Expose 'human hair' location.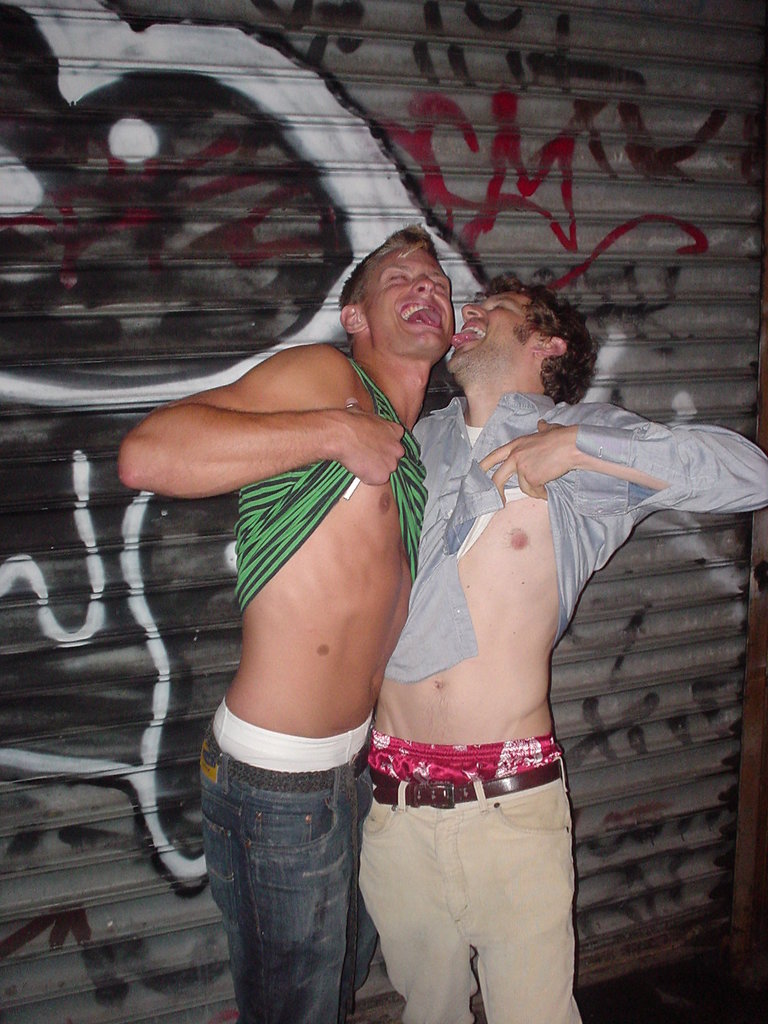
Exposed at bbox=(336, 220, 444, 306).
